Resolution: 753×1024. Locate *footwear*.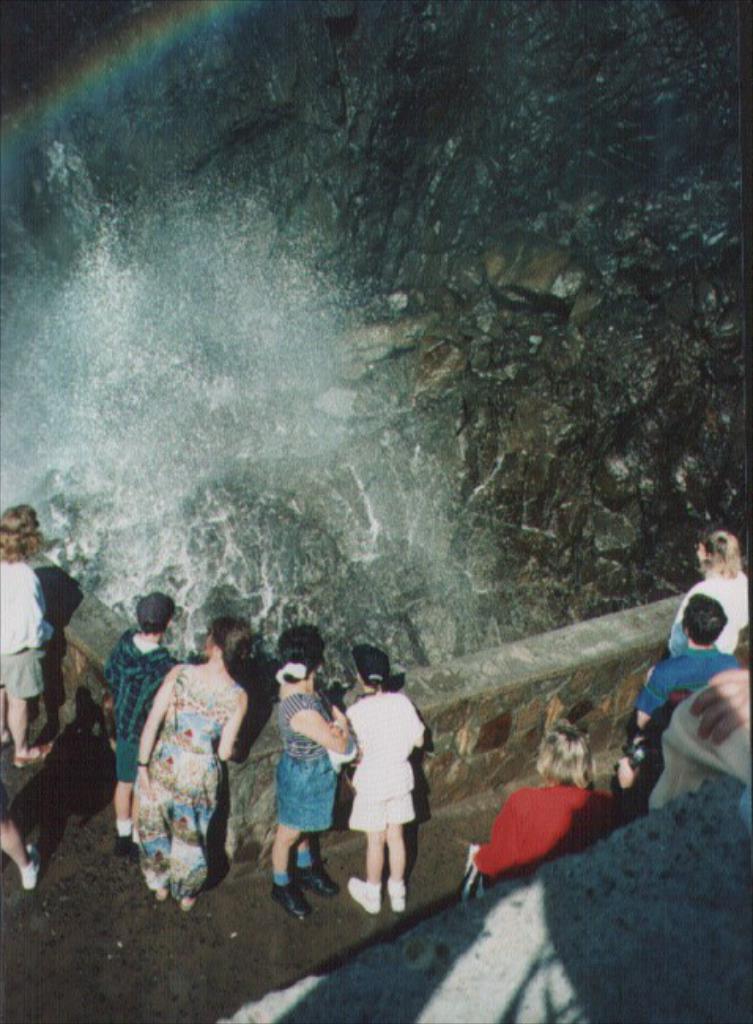
rect(112, 835, 131, 859).
